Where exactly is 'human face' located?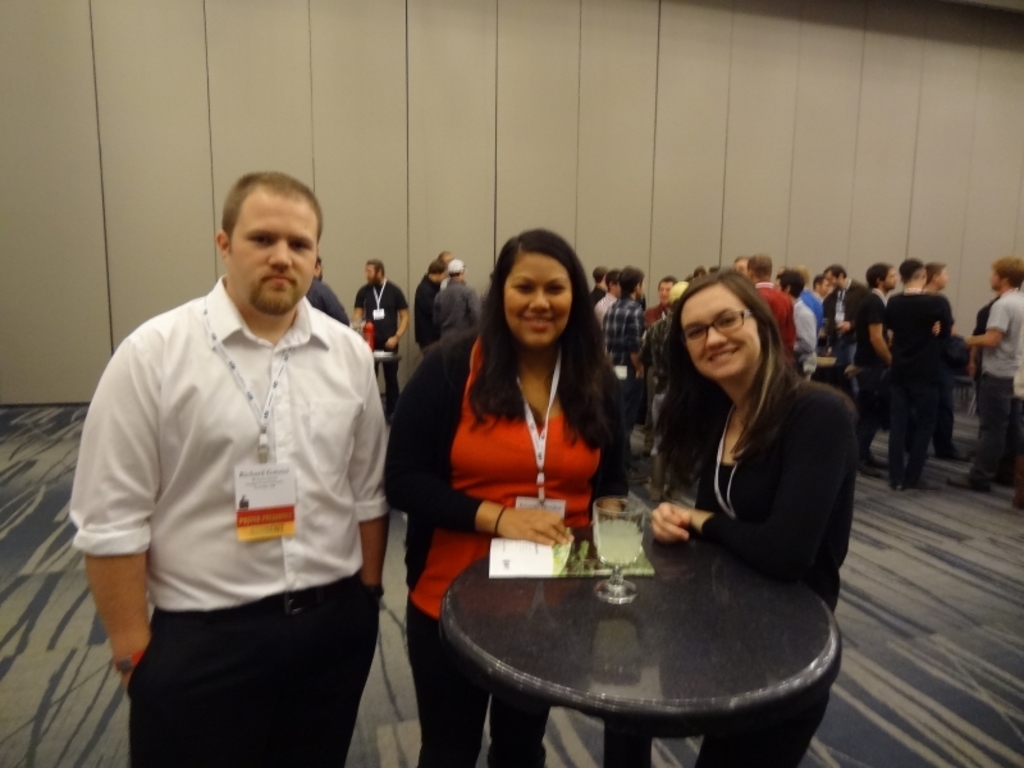
Its bounding box is (left=504, top=256, right=576, bottom=351).
